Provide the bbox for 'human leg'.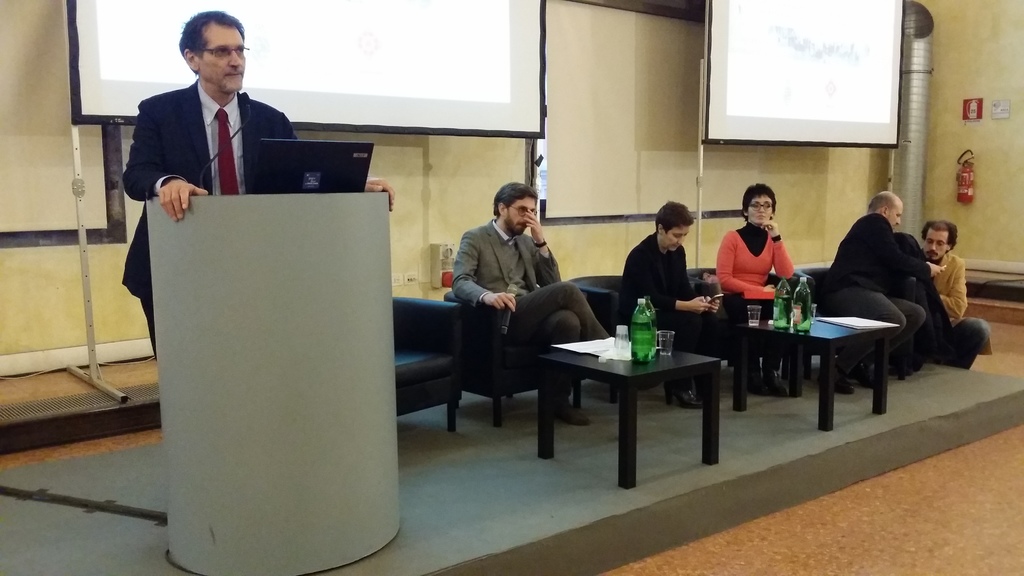
543, 308, 592, 429.
